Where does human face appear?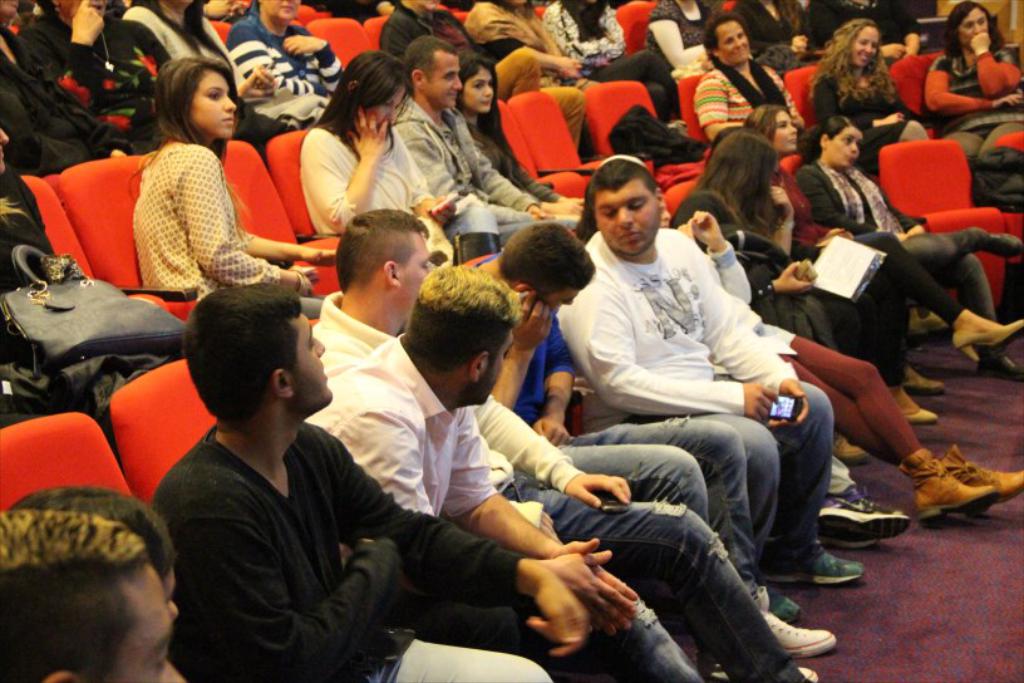
Appears at (765, 105, 796, 154).
